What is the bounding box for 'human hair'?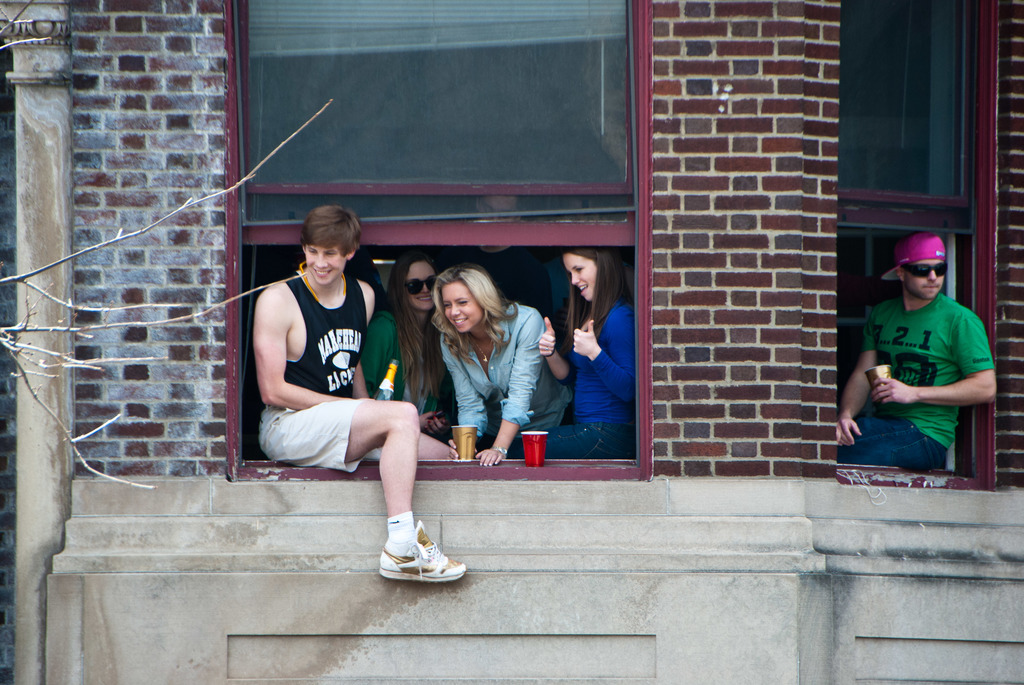
rect(289, 205, 355, 272).
